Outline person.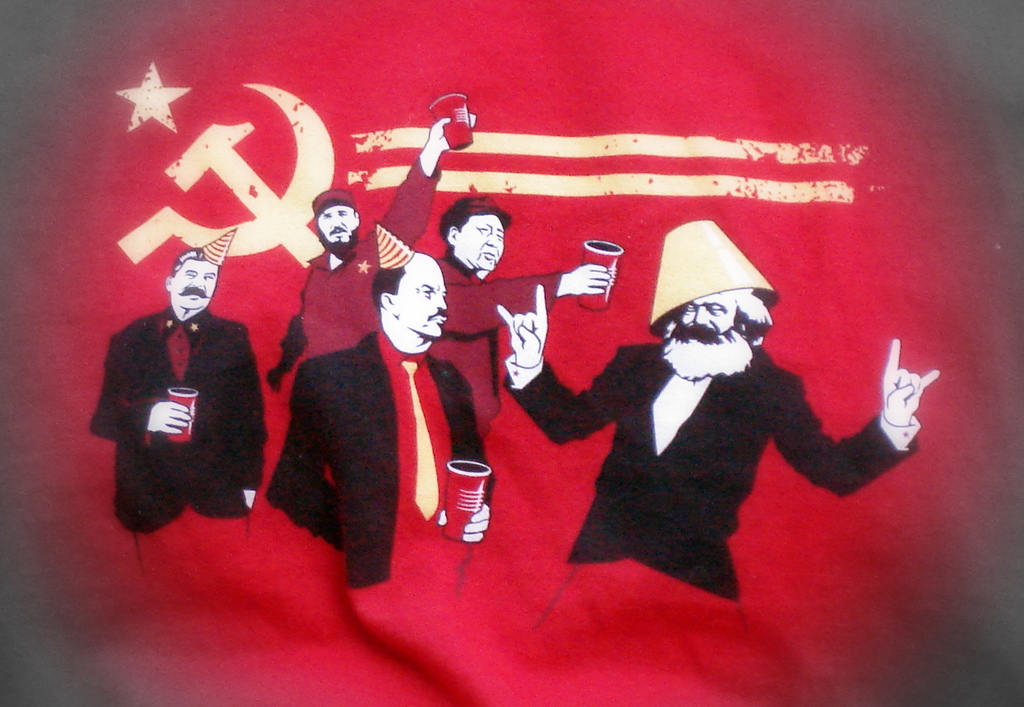
Outline: detection(429, 191, 611, 419).
